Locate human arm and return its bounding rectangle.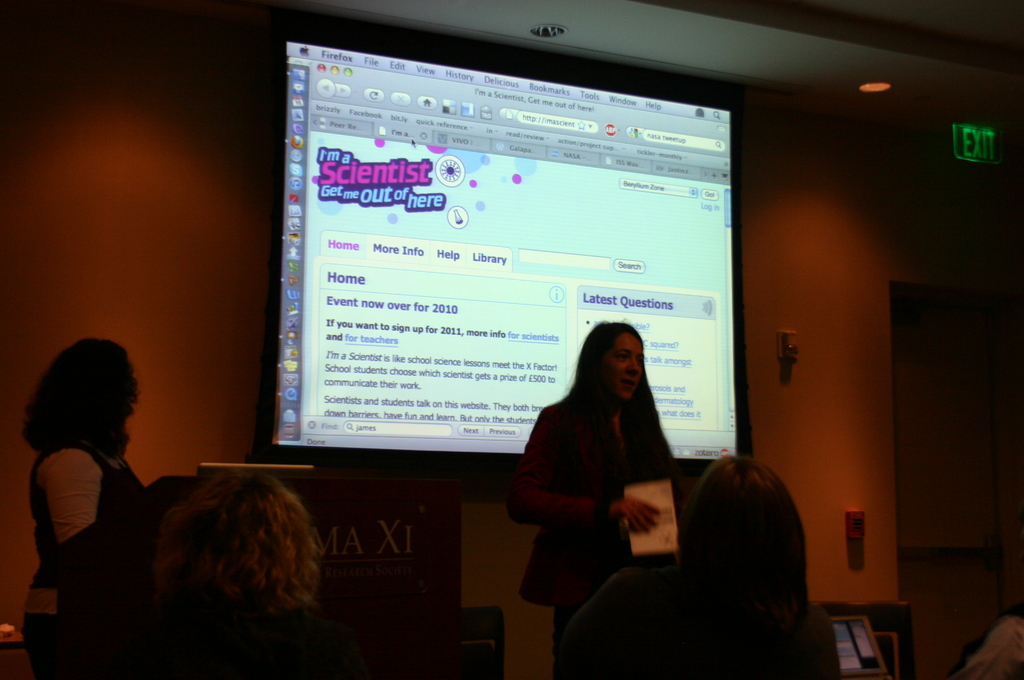
locate(503, 412, 660, 535).
